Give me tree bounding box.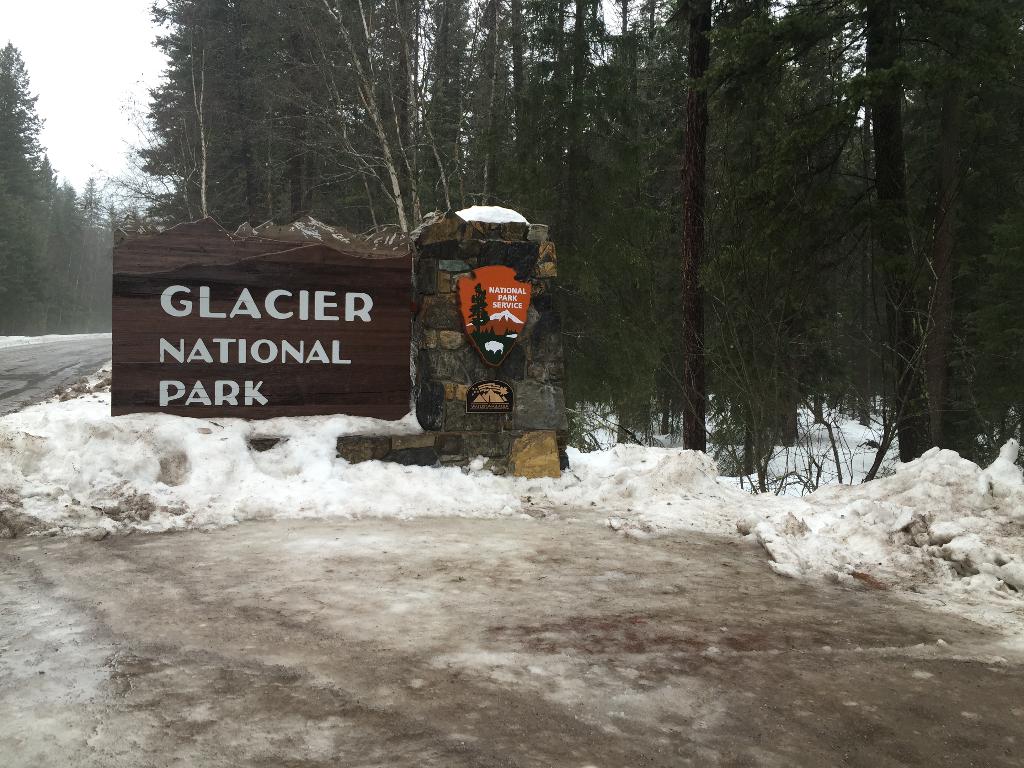
{"left": 518, "top": 0, "right": 561, "bottom": 269}.
